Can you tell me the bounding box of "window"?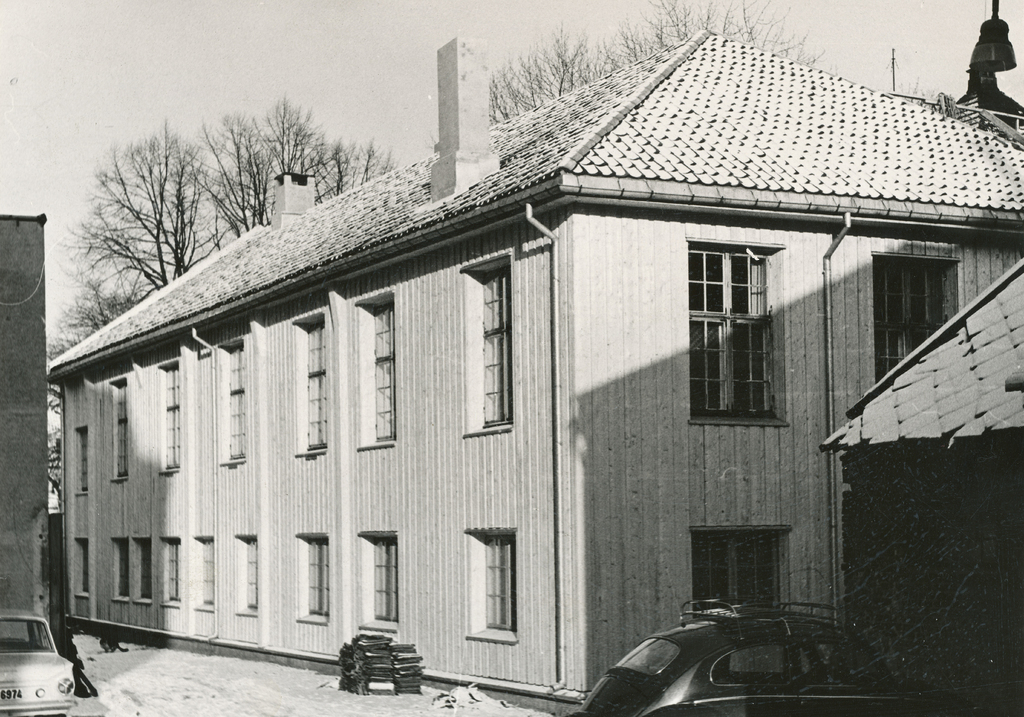
(left=301, top=322, right=326, bottom=452).
